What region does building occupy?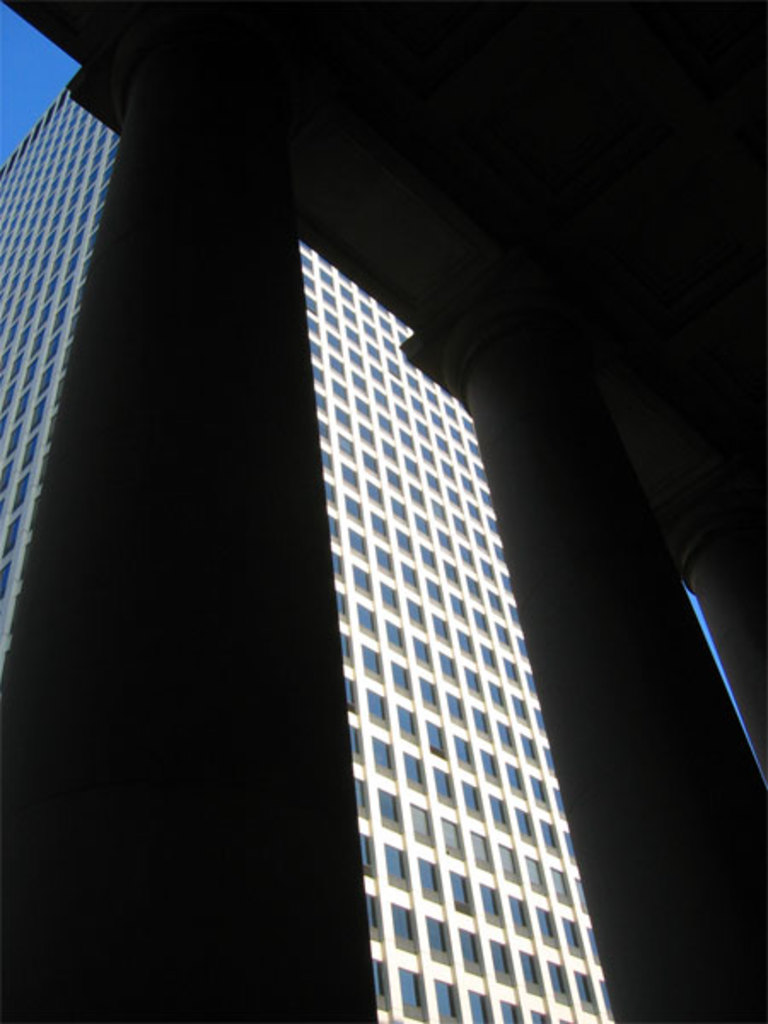
{"x1": 0, "y1": 87, "x2": 620, "y2": 1022}.
